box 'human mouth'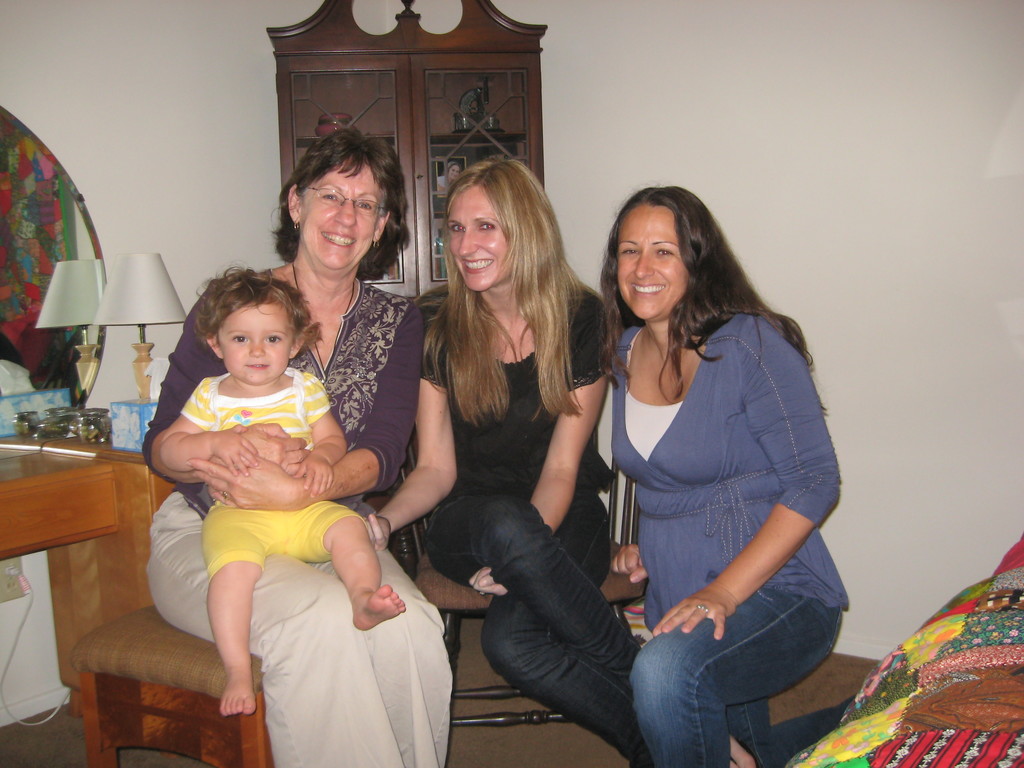
select_region(628, 285, 666, 295)
